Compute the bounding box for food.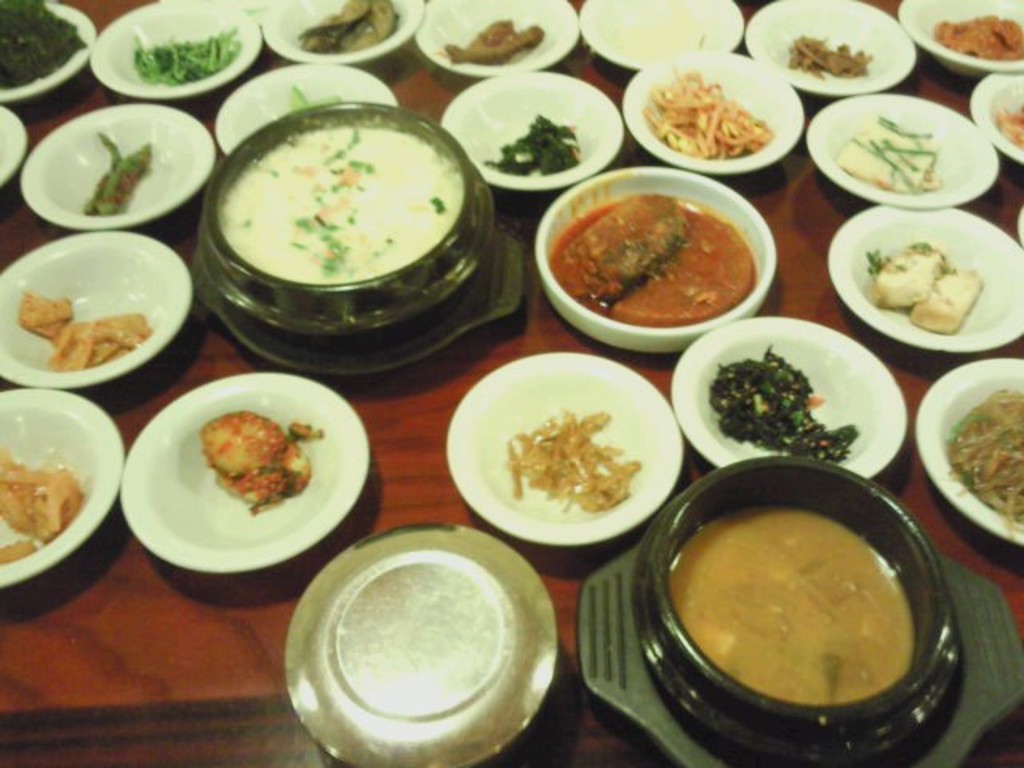
[left=949, top=384, right=1022, bottom=533].
